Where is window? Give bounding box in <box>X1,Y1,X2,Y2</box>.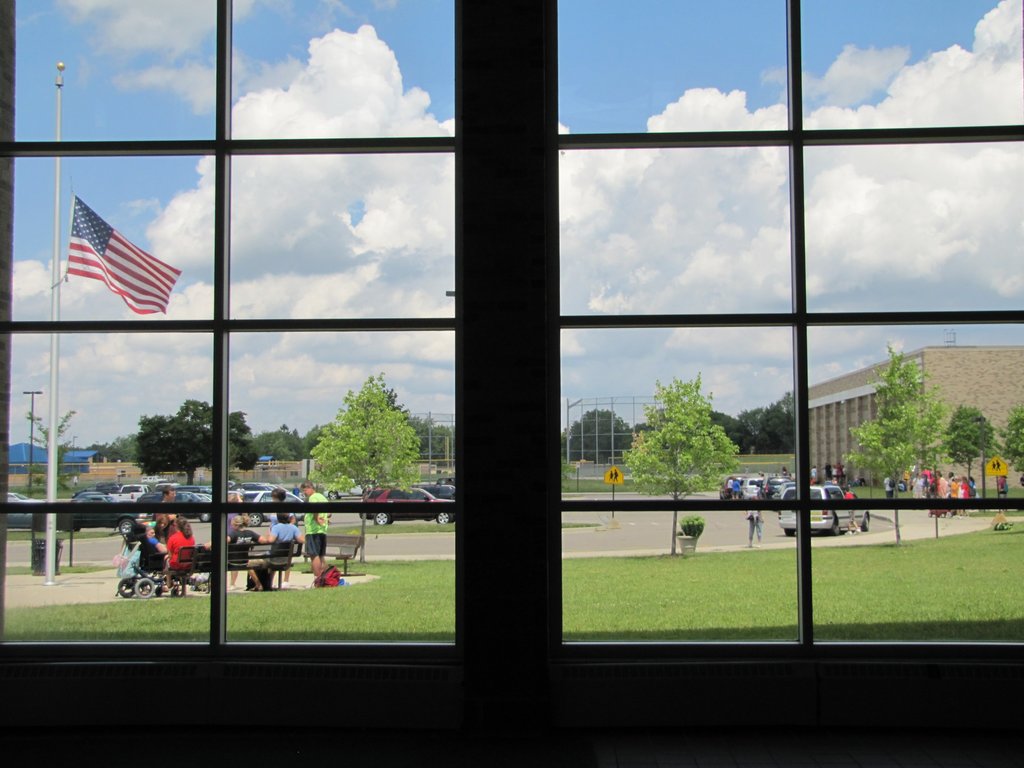
<box>827,485,843,500</box>.
